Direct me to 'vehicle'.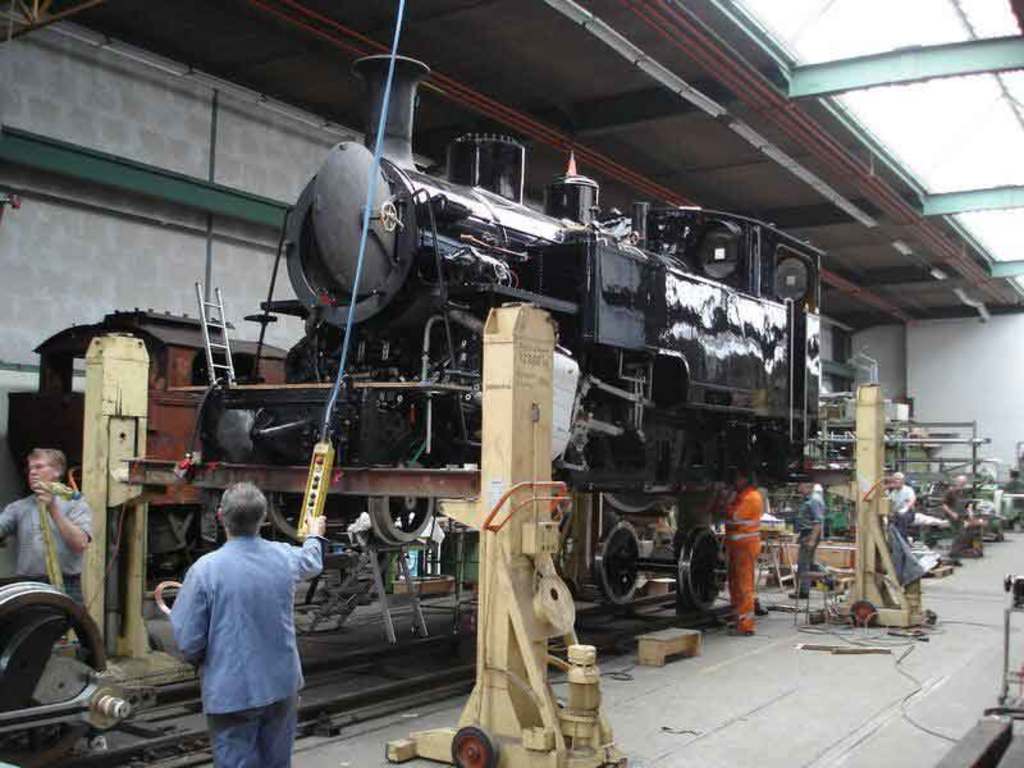
Direction: <region>0, 302, 452, 575</region>.
